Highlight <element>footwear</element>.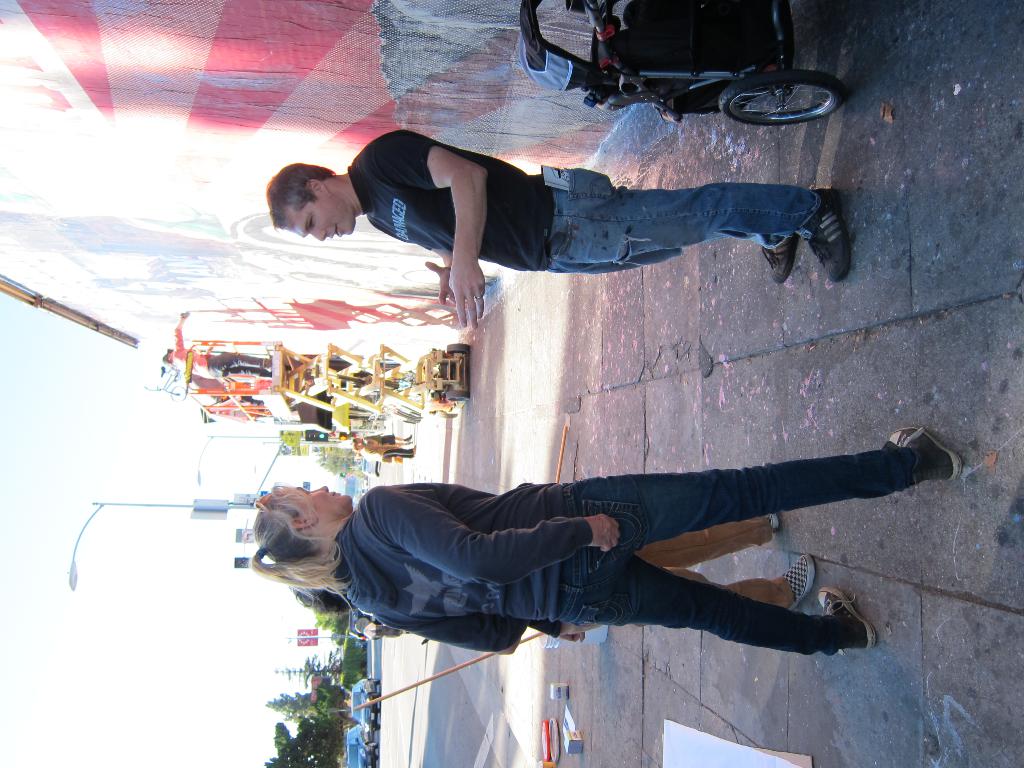
Highlighted region: (783,554,819,614).
